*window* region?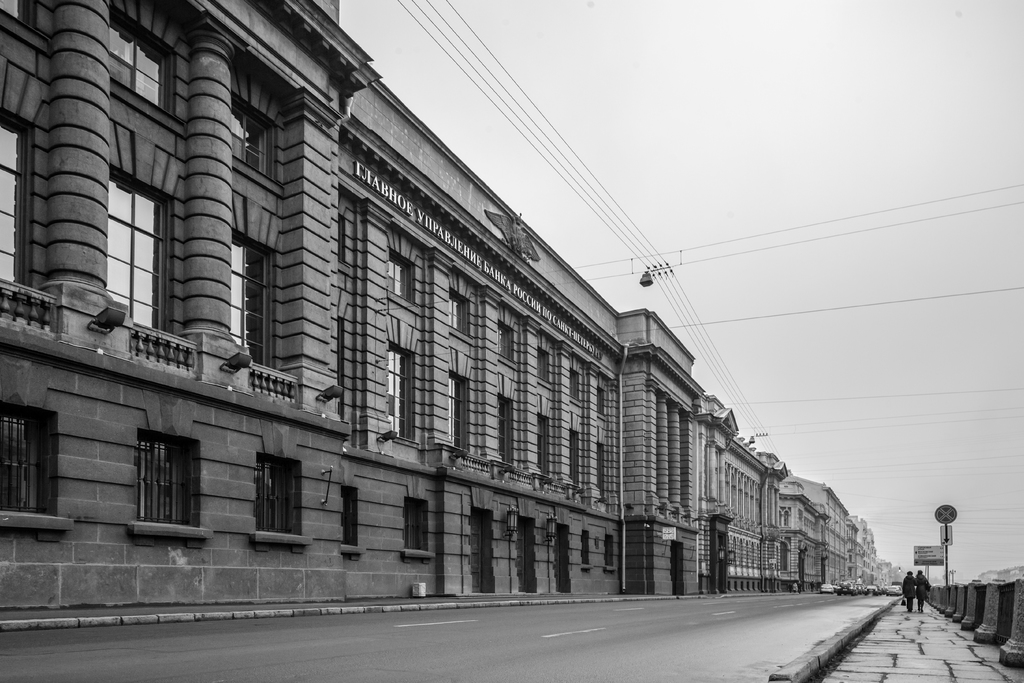
229 229 278 367
